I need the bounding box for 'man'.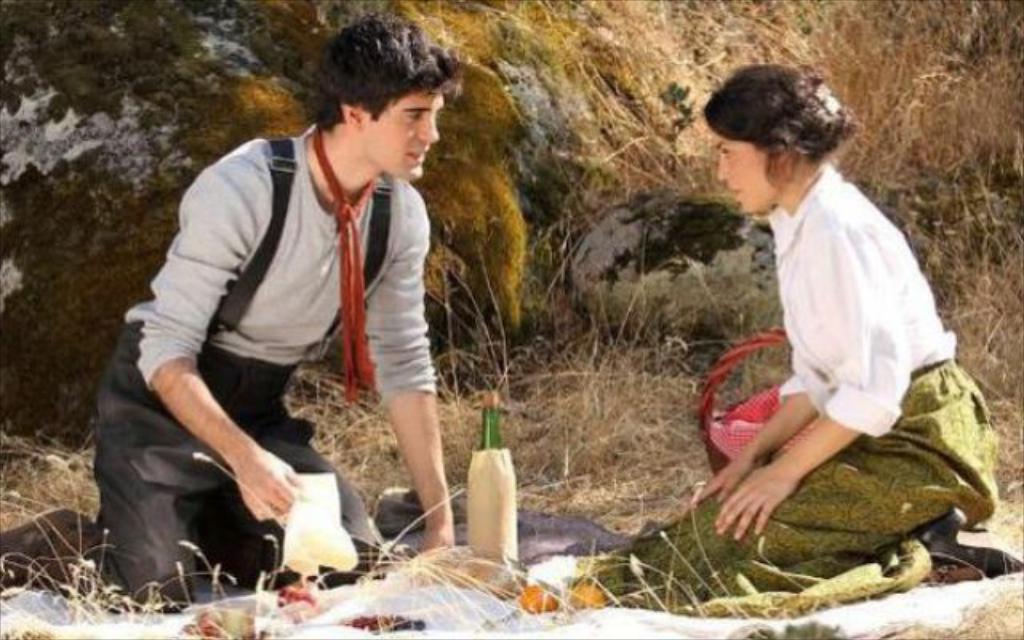
Here it is: select_region(98, 22, 458, 602).
